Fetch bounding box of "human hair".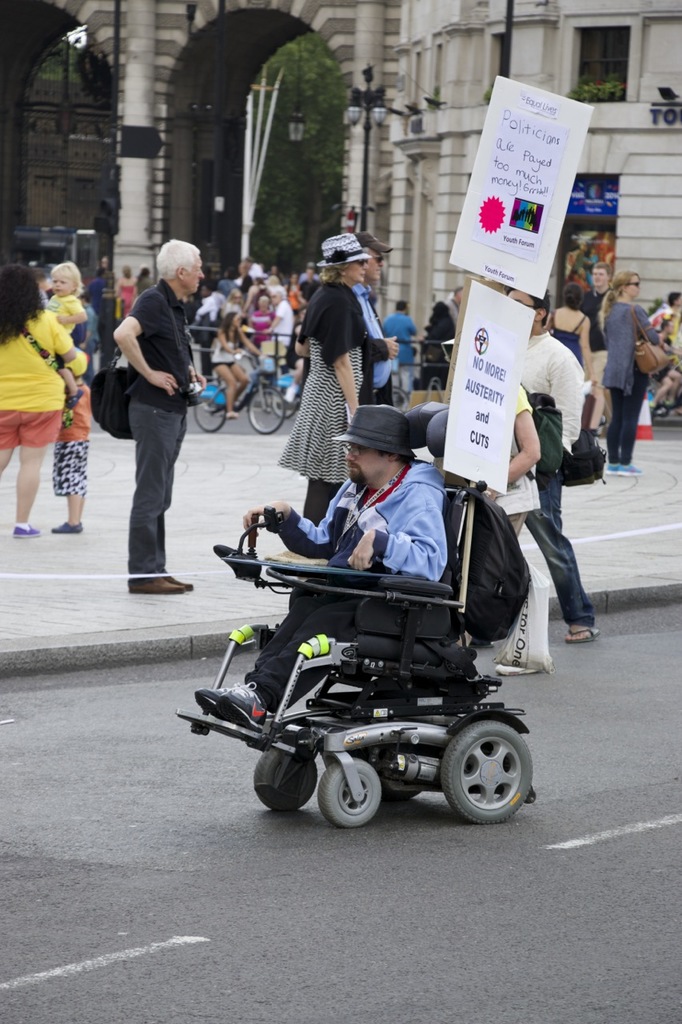
Bbox: pyautogui.locateOnScreen(316, 262, 351, 286).
